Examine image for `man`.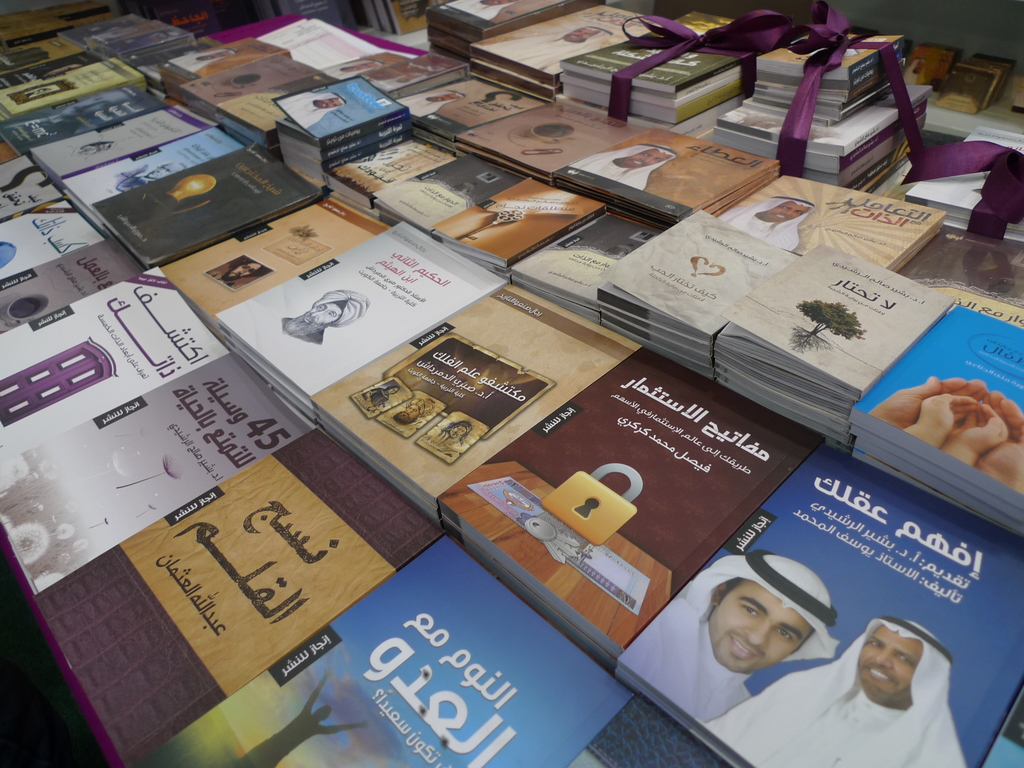
Examination result: x1=275, y1=89, x2=348, y2=132.
